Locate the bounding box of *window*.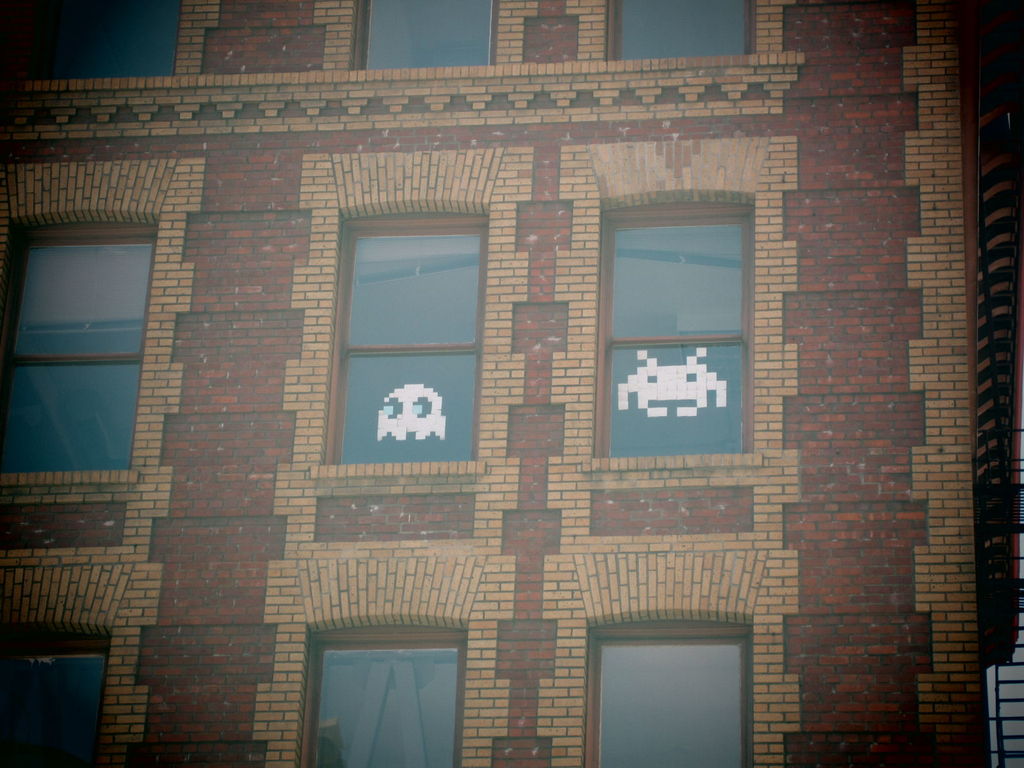
Bounding box: rect(0, 208, 163, 479).
